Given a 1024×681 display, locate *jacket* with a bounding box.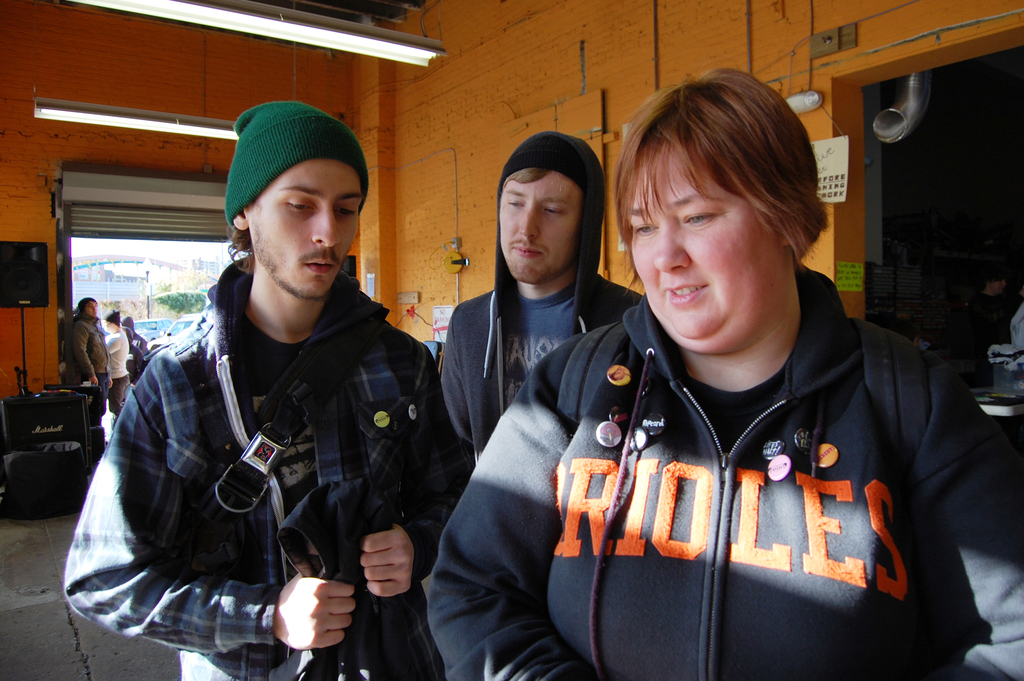
Located: left=71, top=217, right=451, bottom=660.
